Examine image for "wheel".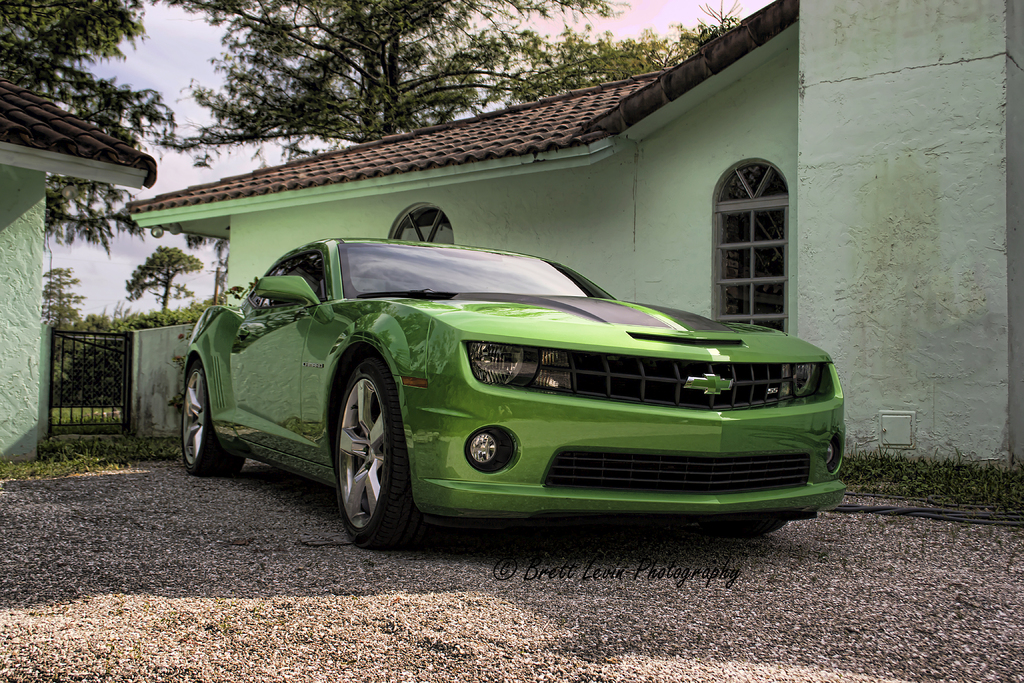
Examination result: <region>175, 352, 243, 480</region>.
